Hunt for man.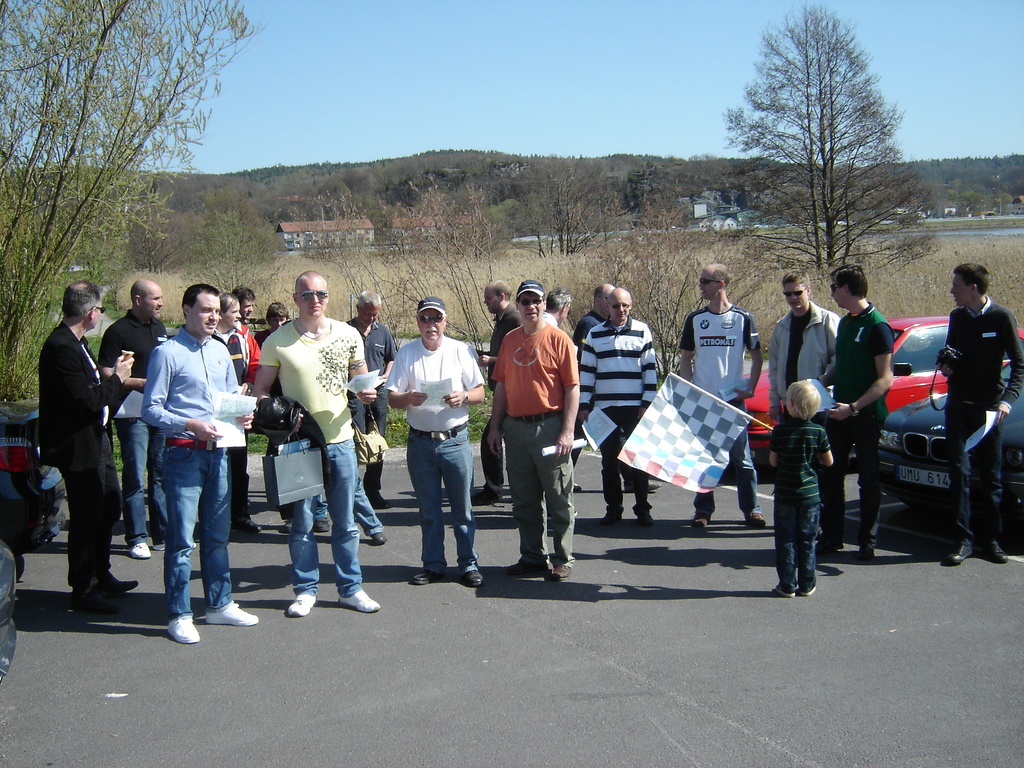
Hunted down at (left=484, top=280, right=524, bottom=501).
